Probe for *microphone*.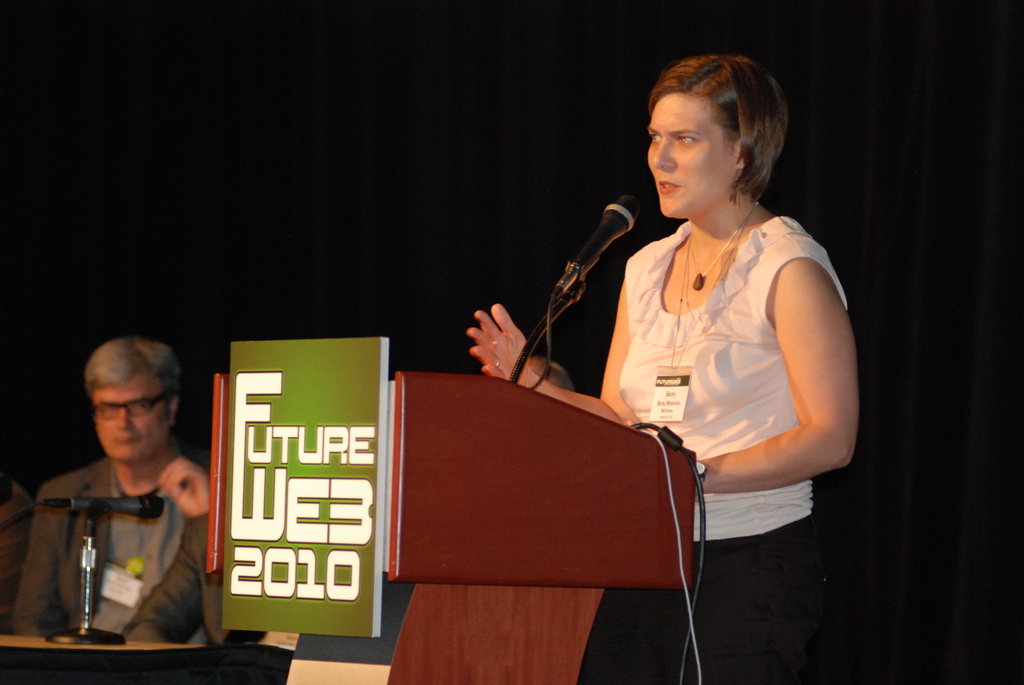
Probe result: (564, 196, 647, 285).
